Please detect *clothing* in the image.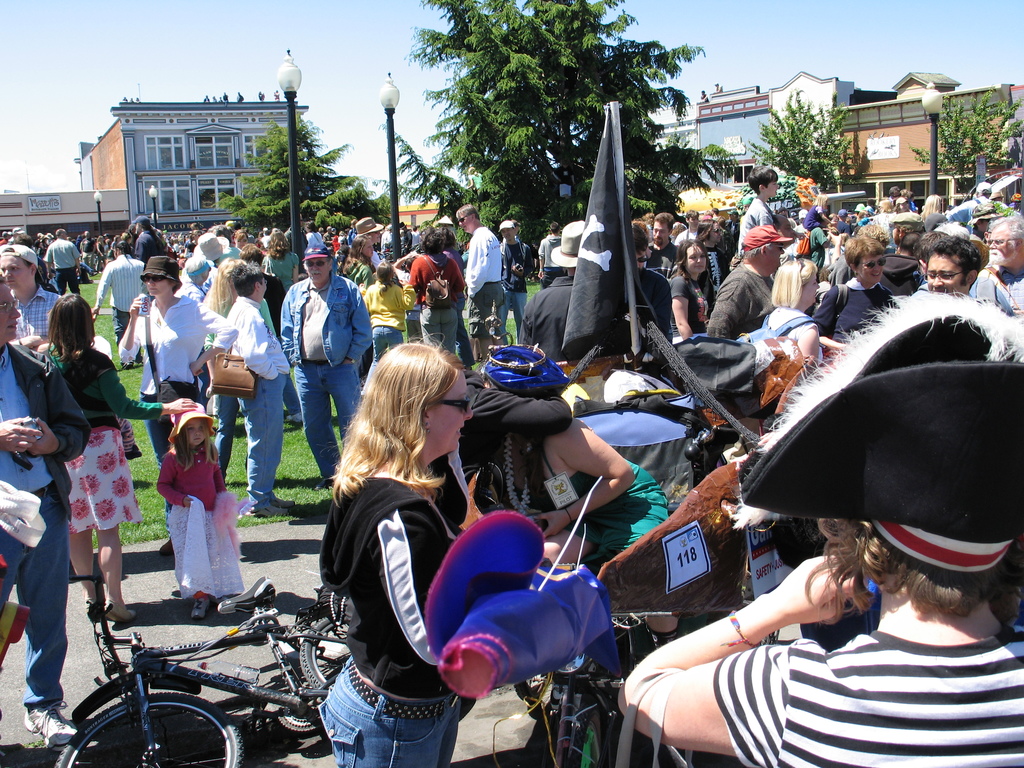
(left=695, top=271, right=768, bottom=353).
